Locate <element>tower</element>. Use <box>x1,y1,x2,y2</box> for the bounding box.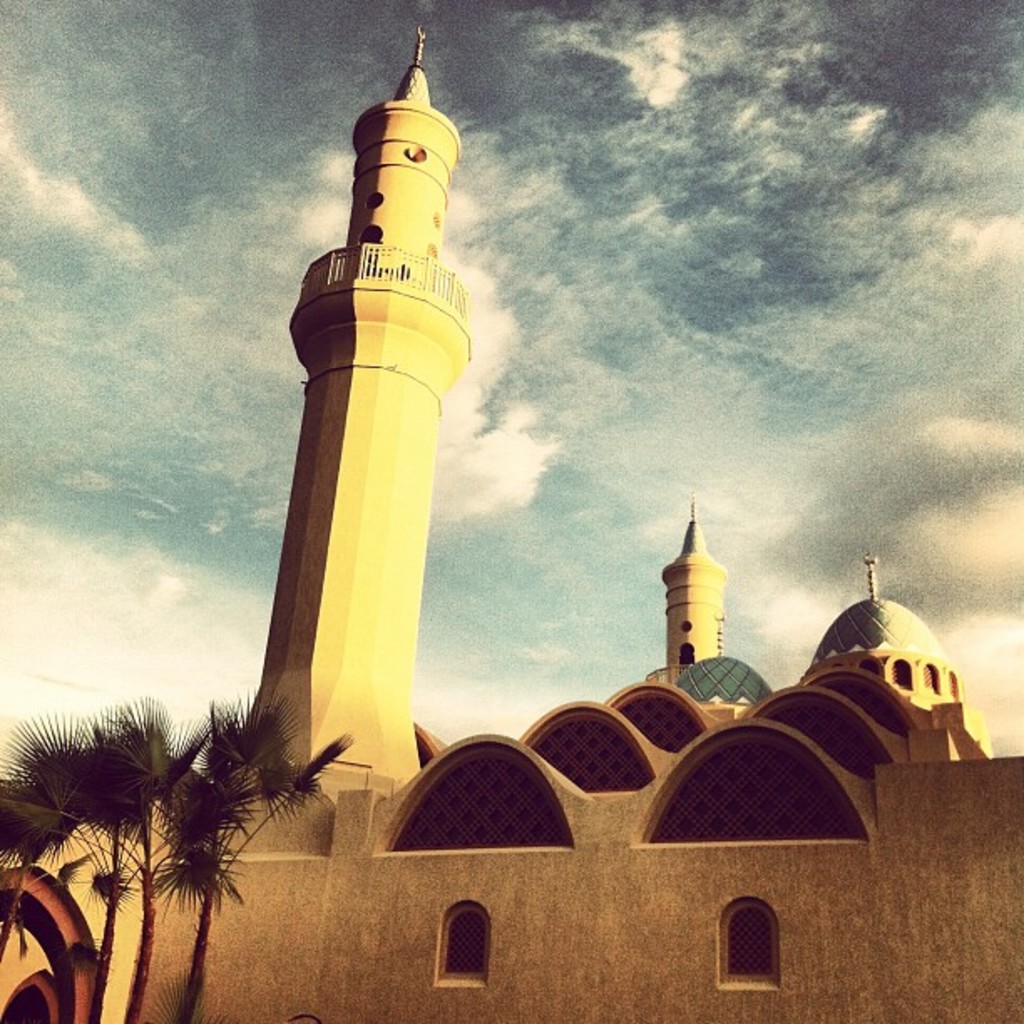
<box>805,559,972,701</box>.
